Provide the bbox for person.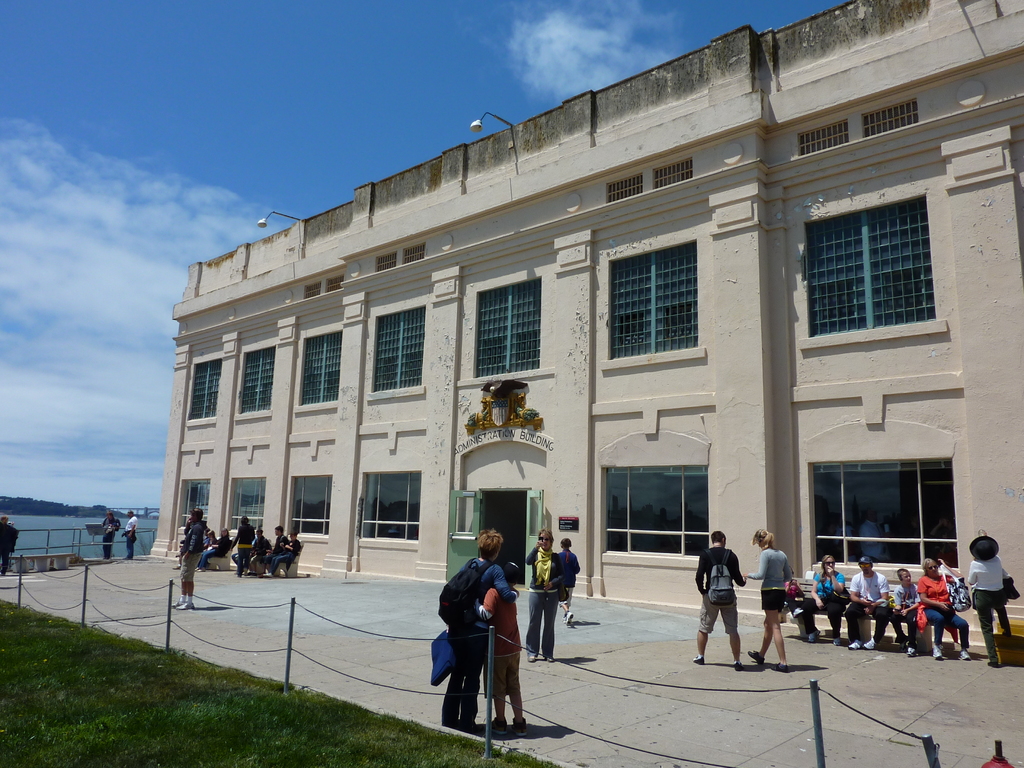
966 535 1012 668.
